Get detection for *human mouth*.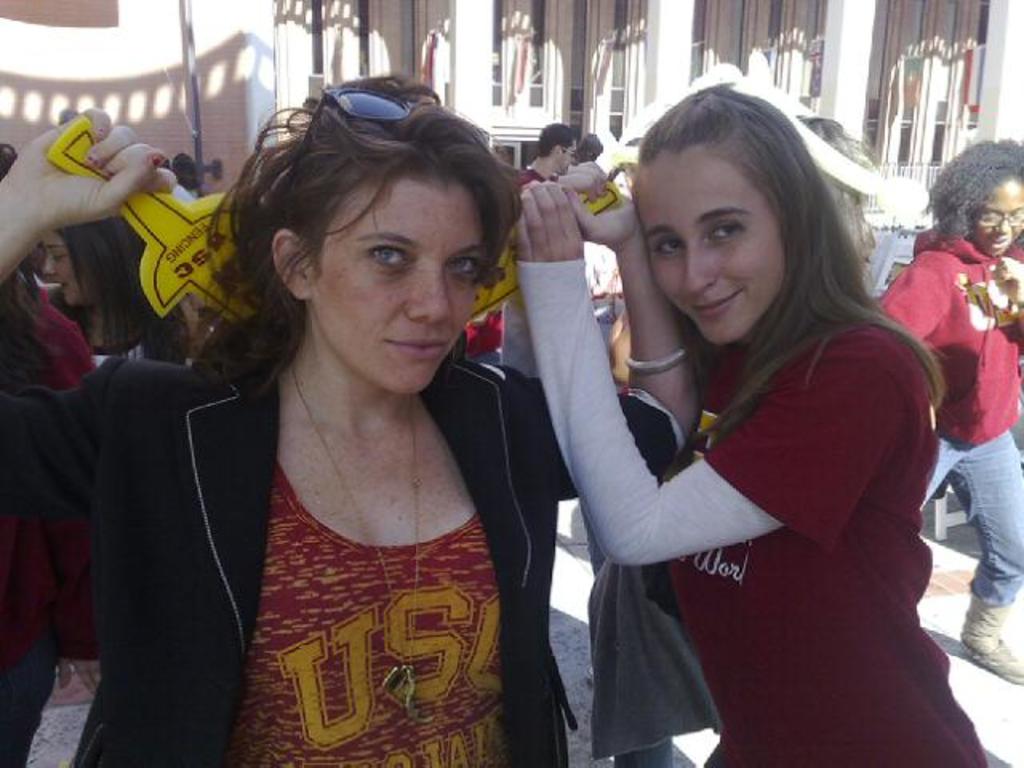
Detection: {"left": 986, "top": 235, "right": 1011, "bottom": 246}.
